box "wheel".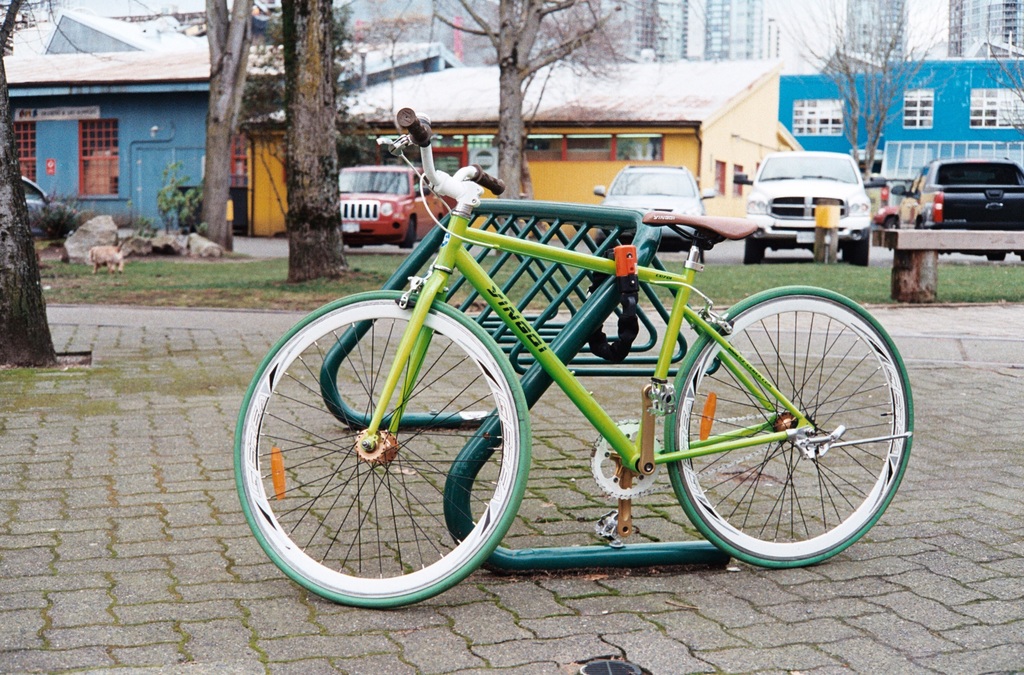
rect(745, 235, 765, 266).
